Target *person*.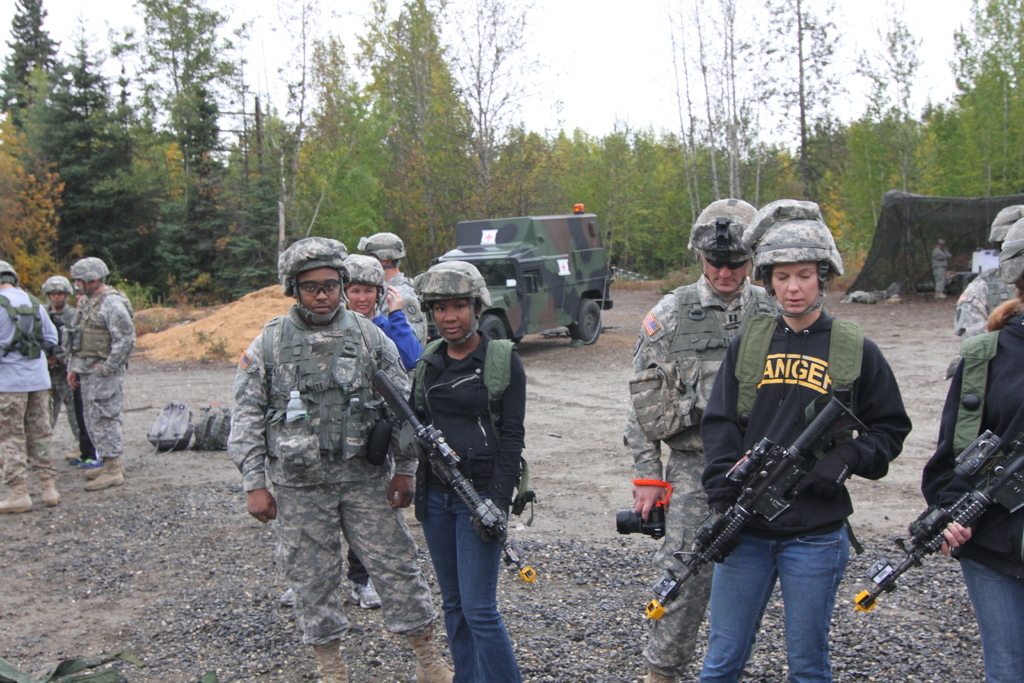
Target region: x1=230, y1=234, x2=451, y2=682.
